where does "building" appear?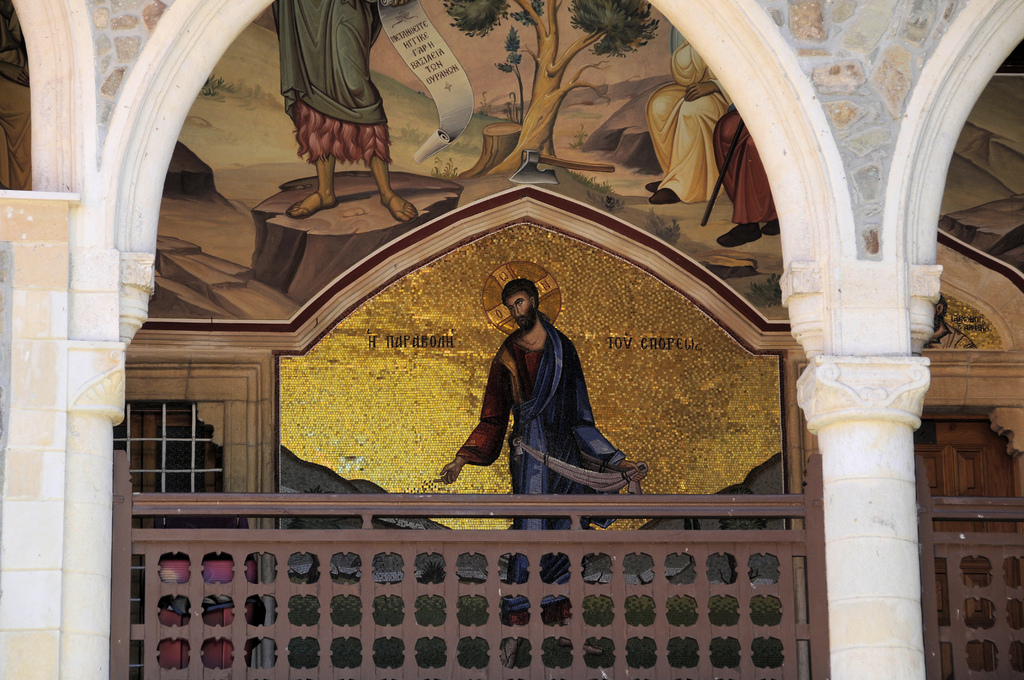
Appears at (0, 0, 1023, 679).
